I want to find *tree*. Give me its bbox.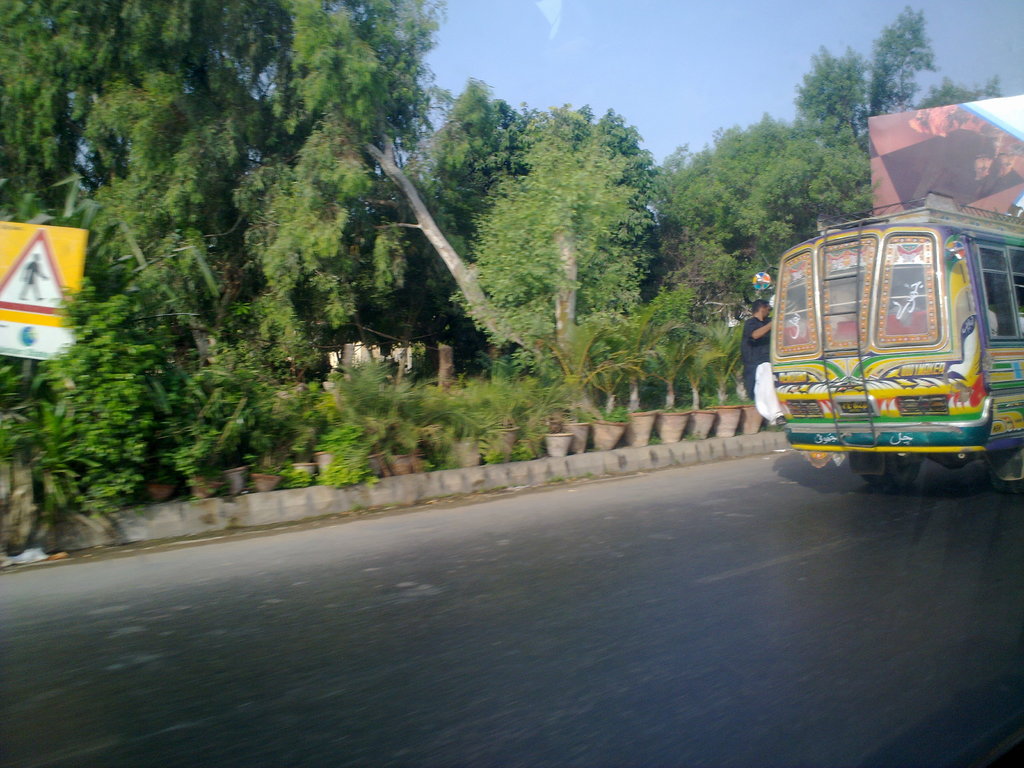
[787,41,863,159].
